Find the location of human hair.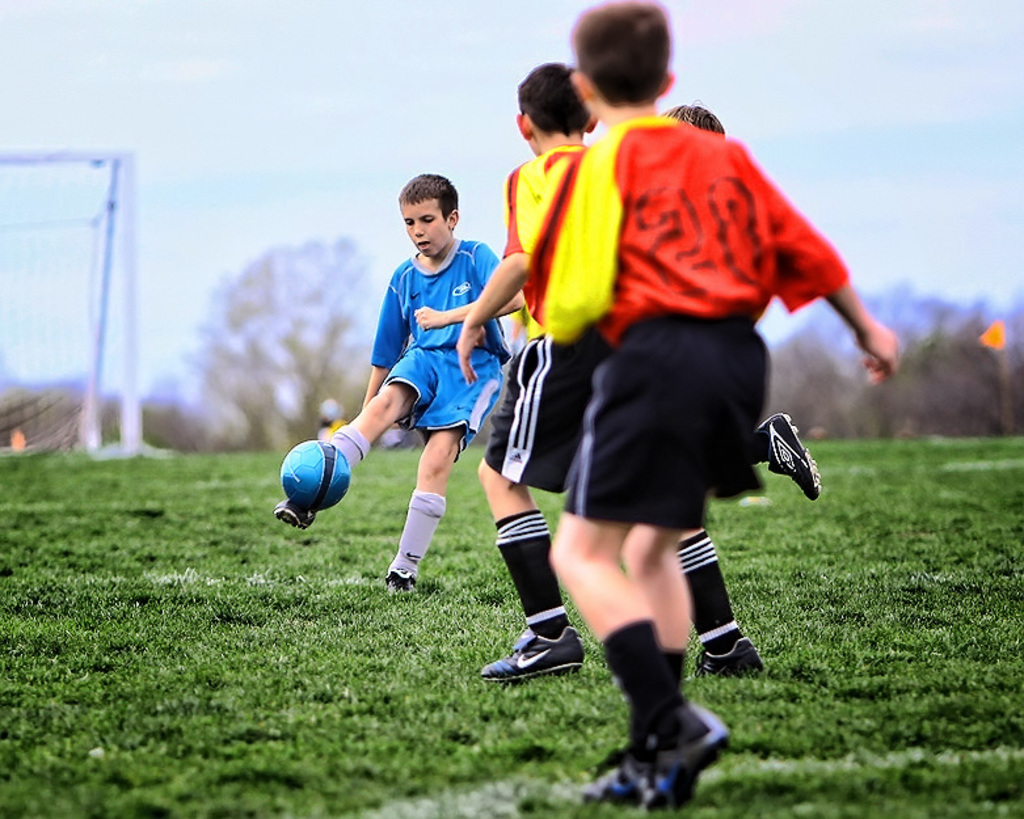
Location: {"x1": 399, "y1": 169, "x2": 456, "y2": 228}.
